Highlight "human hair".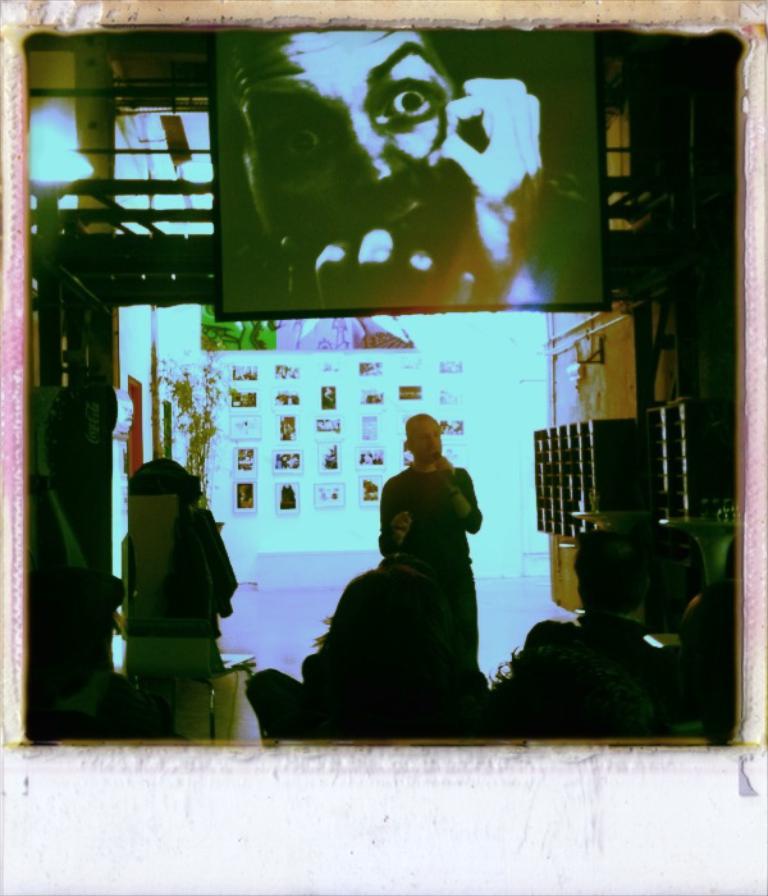
Highlighted region: select_region(307, 566, 421, 668).
